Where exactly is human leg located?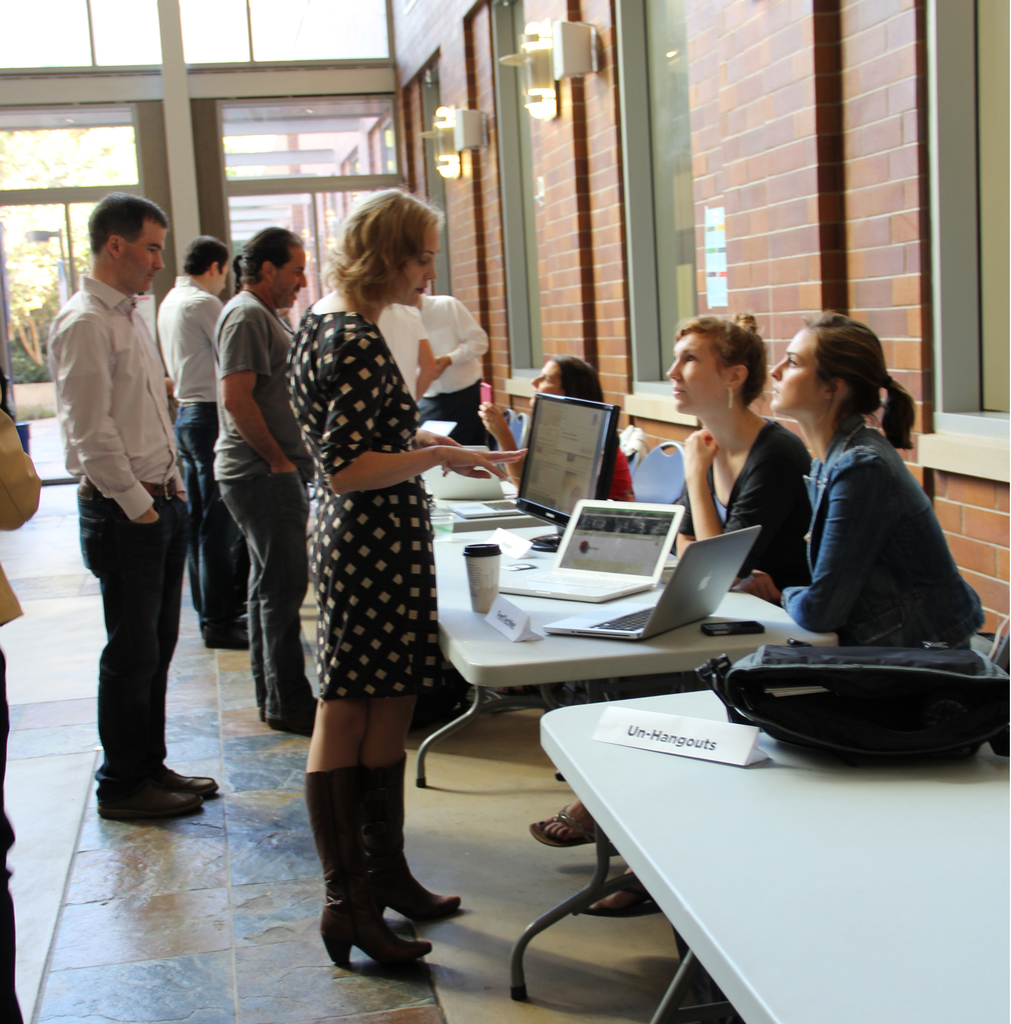
Its bounding box is select_region(250, 547, 270, 720).
